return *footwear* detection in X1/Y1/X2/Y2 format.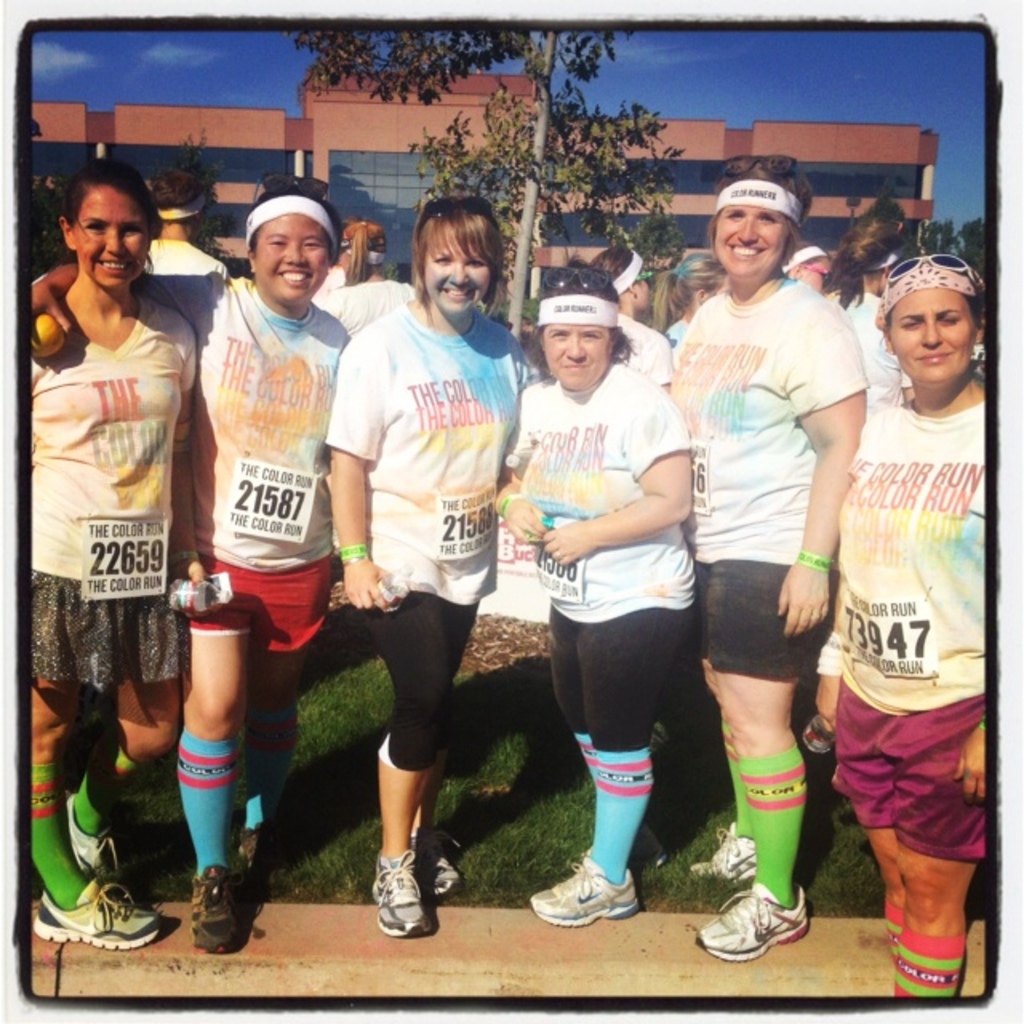
197/864/246/960.
